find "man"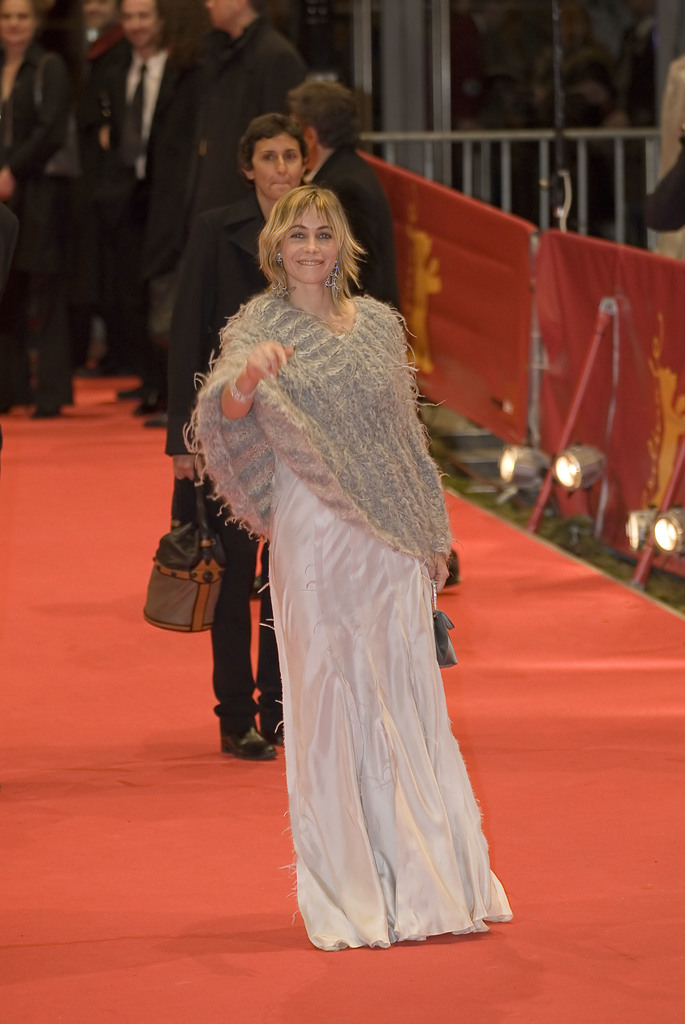
x1=610 y1=0 x2=679 y2=205
